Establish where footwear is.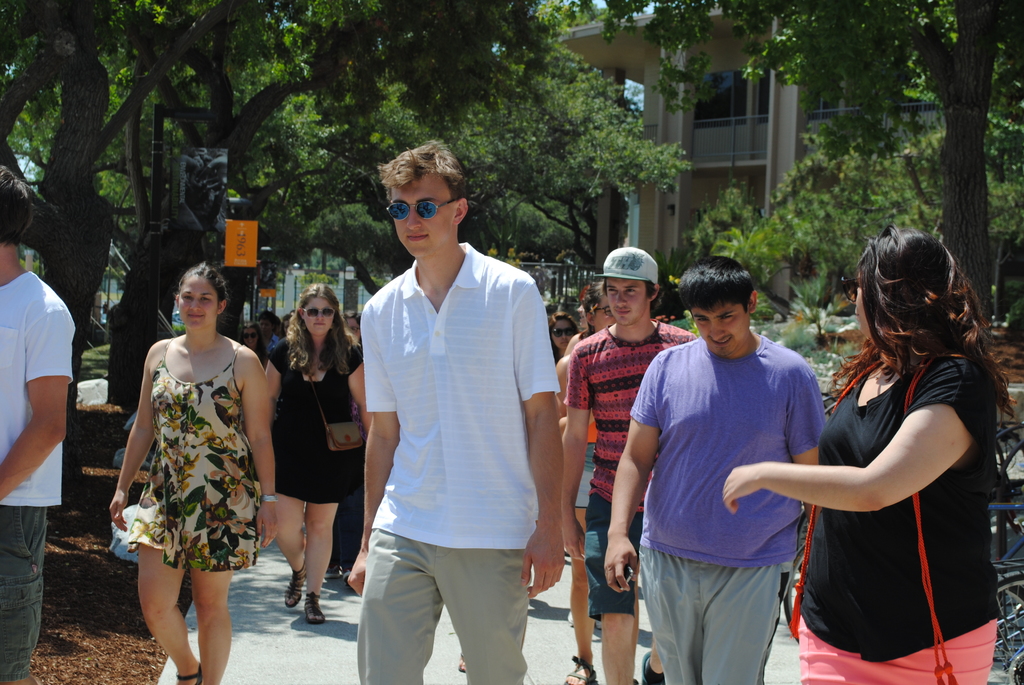
Established at box=[567, 612, 575, 626].
